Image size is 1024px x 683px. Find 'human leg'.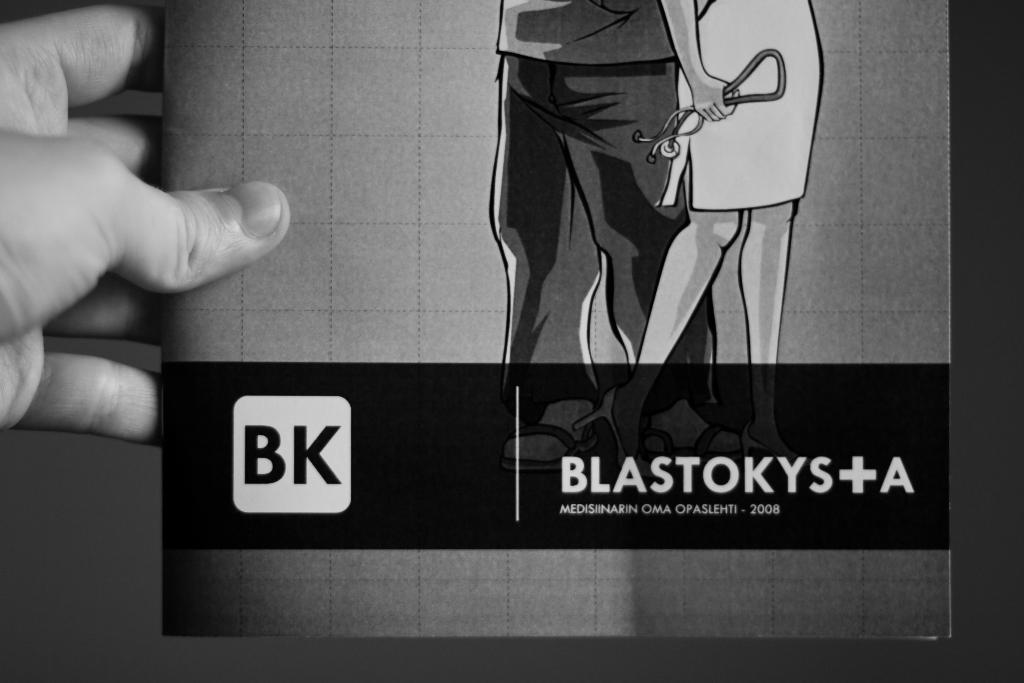
bbox(732, 13, 813, 365).
